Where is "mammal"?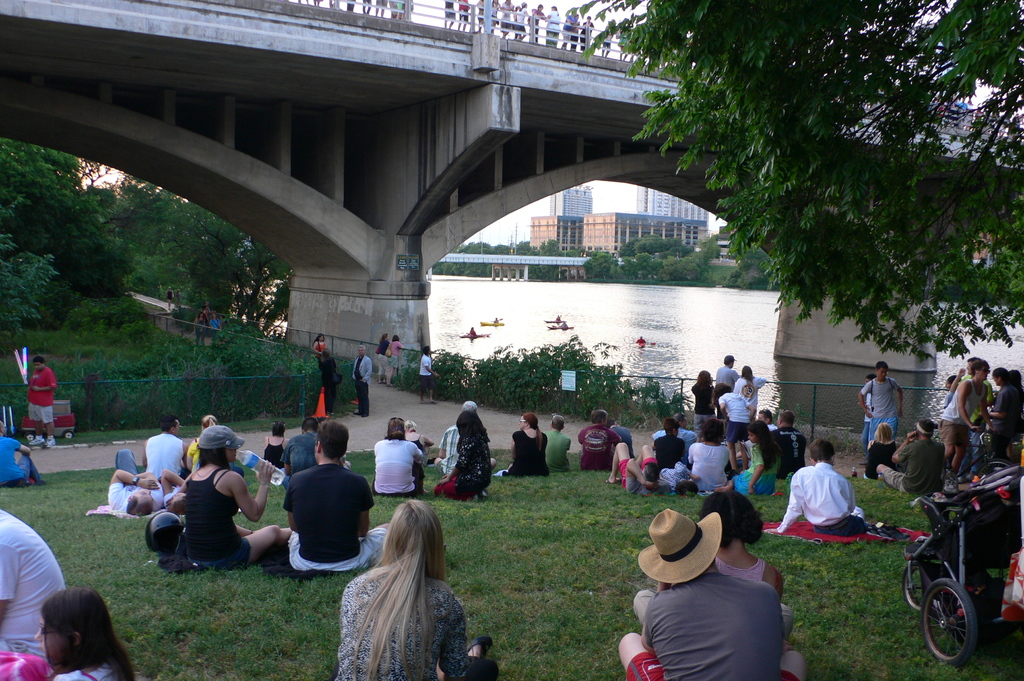
<bbox>575, 408, 620, 471</bbox>.
